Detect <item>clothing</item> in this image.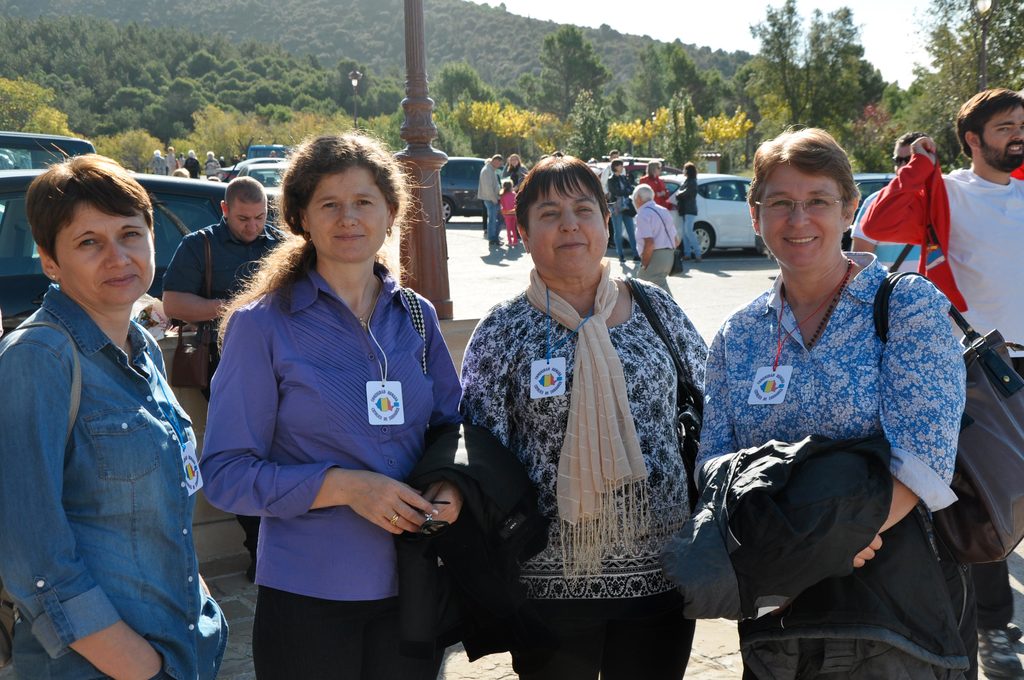
Detection: select_region(170, 154, 192, 177).
